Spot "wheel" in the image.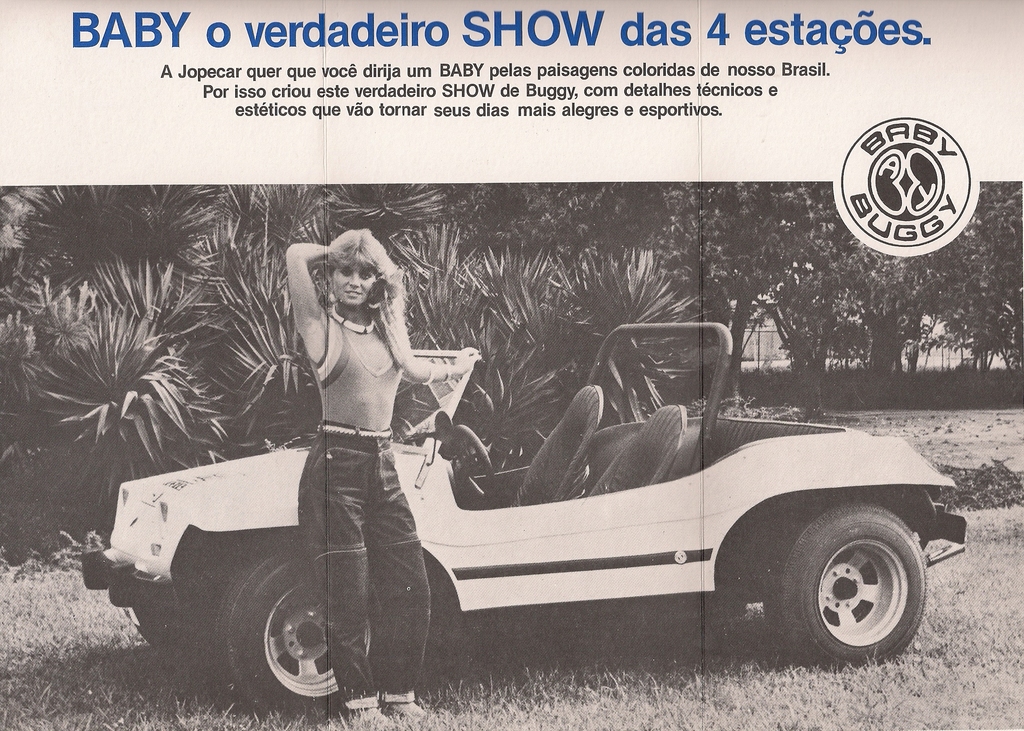
"wheel" found at (x1=127, y1=545, x2=224, y2=674).
